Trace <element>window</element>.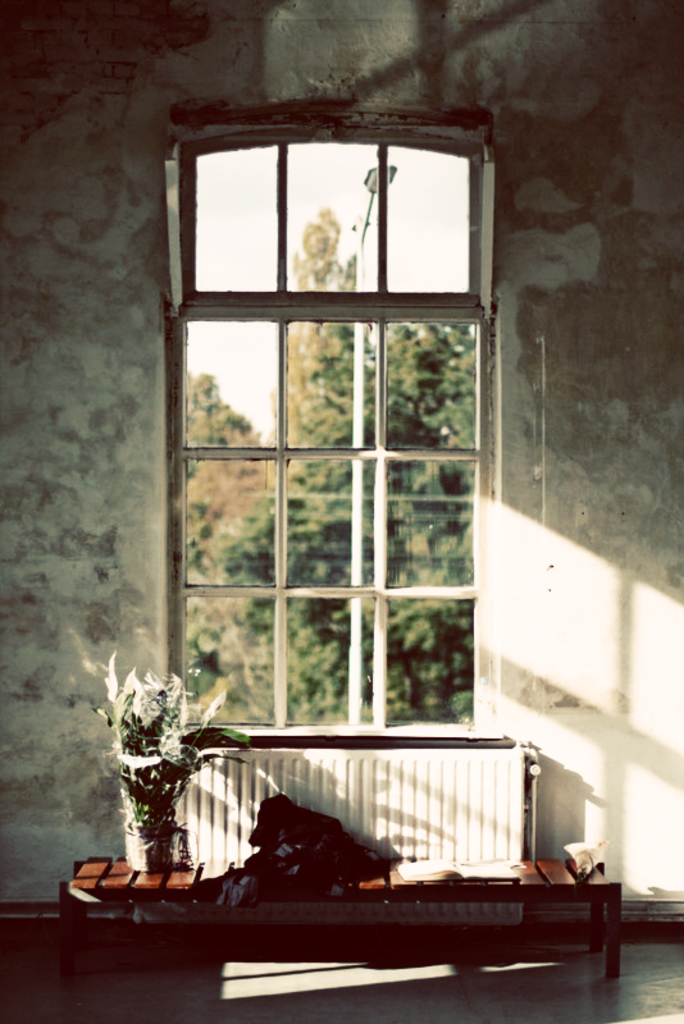
Traced to [123, 61, 524, 765].
